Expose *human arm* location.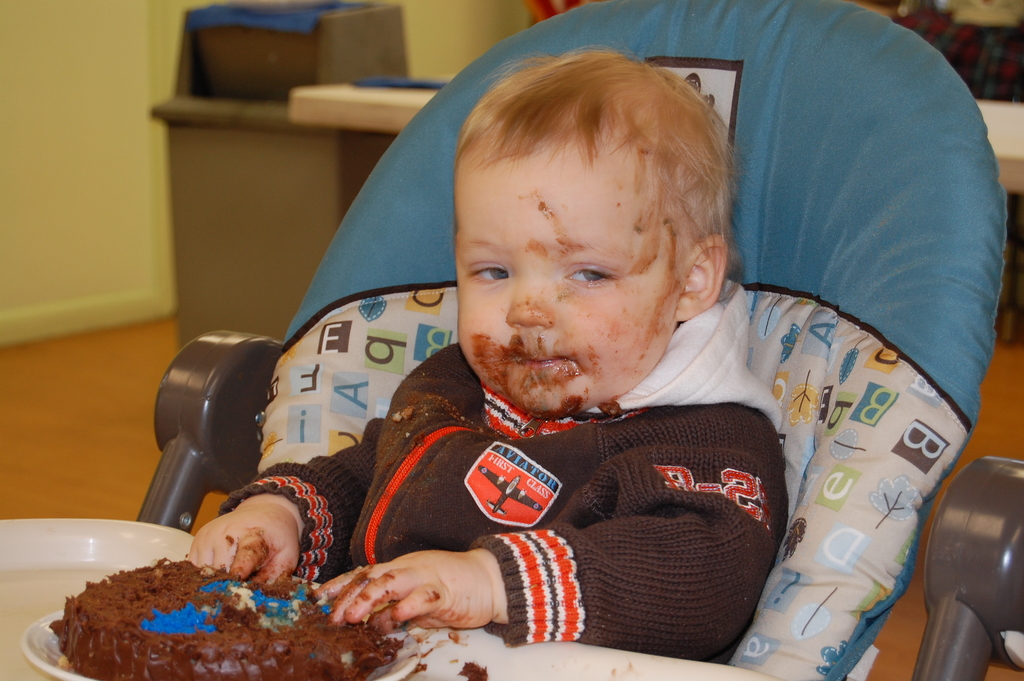
Exposed at BBox(185, 438, 375, 593).
